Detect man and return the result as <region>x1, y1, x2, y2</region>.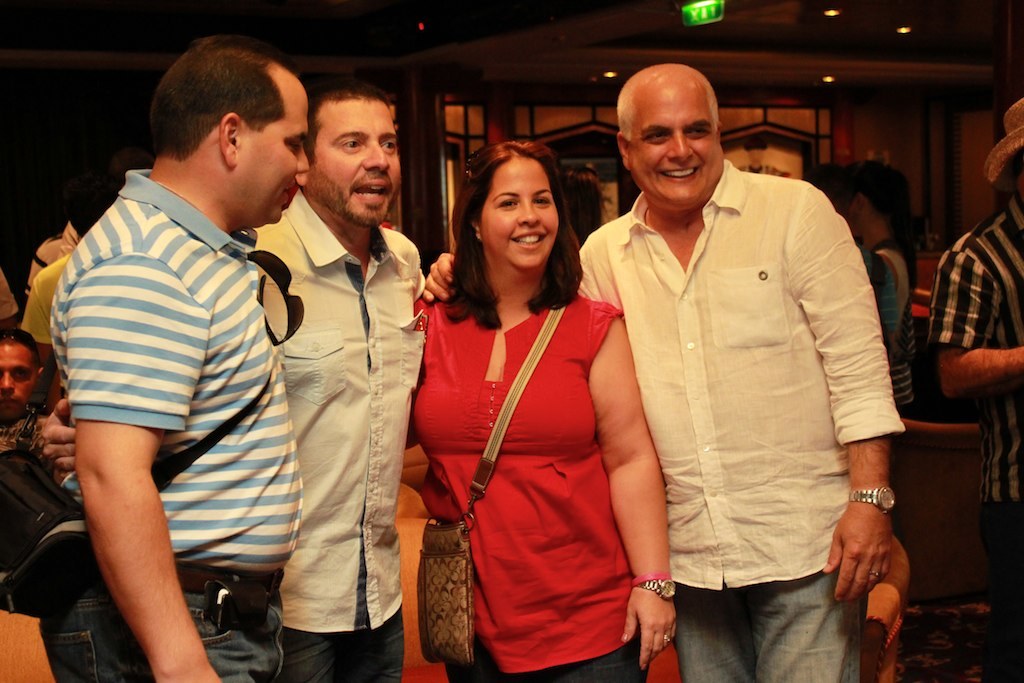
<region>25, 24, 307, 682</region>.
